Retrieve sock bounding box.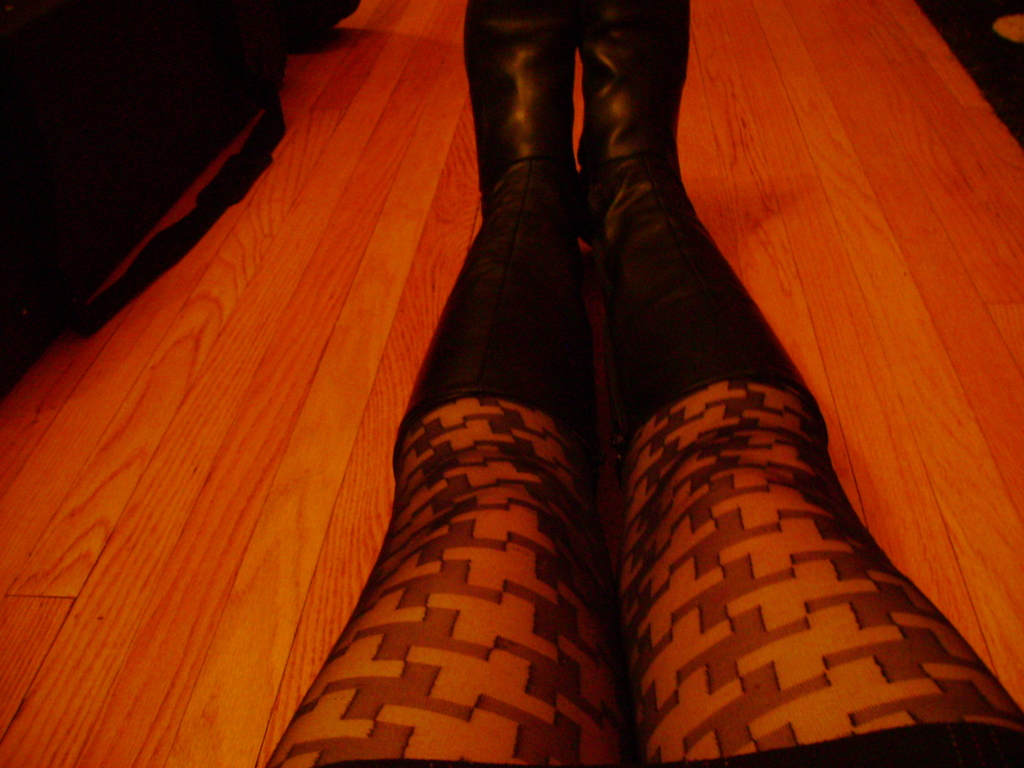
Bounding box: (left=624, top=380, right=1023, bottom=760).
